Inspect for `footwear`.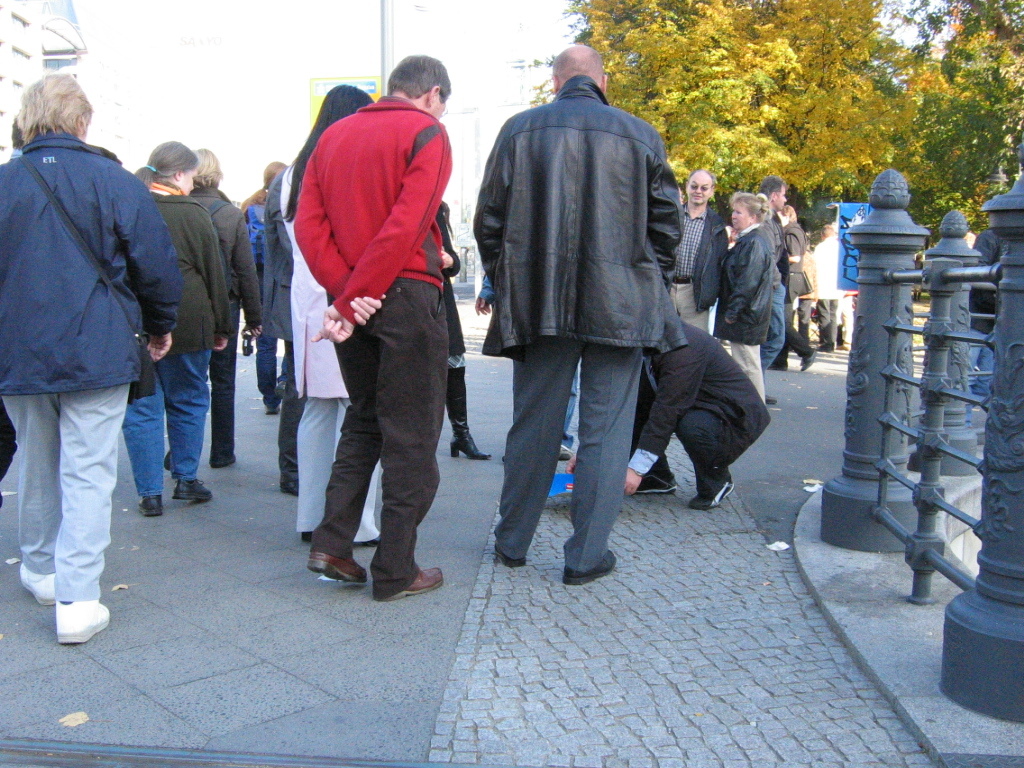
Inspection: pyautogui.locateOnScreen(449, 366, 492, 462).
